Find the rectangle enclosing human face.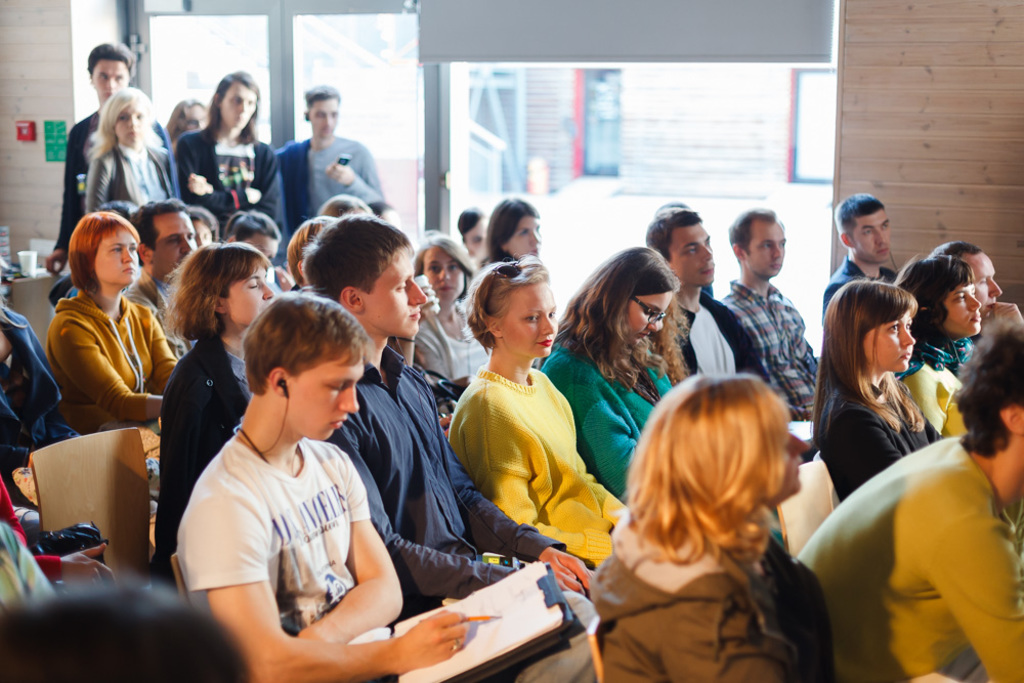
region(284, 354, 362, 442).
